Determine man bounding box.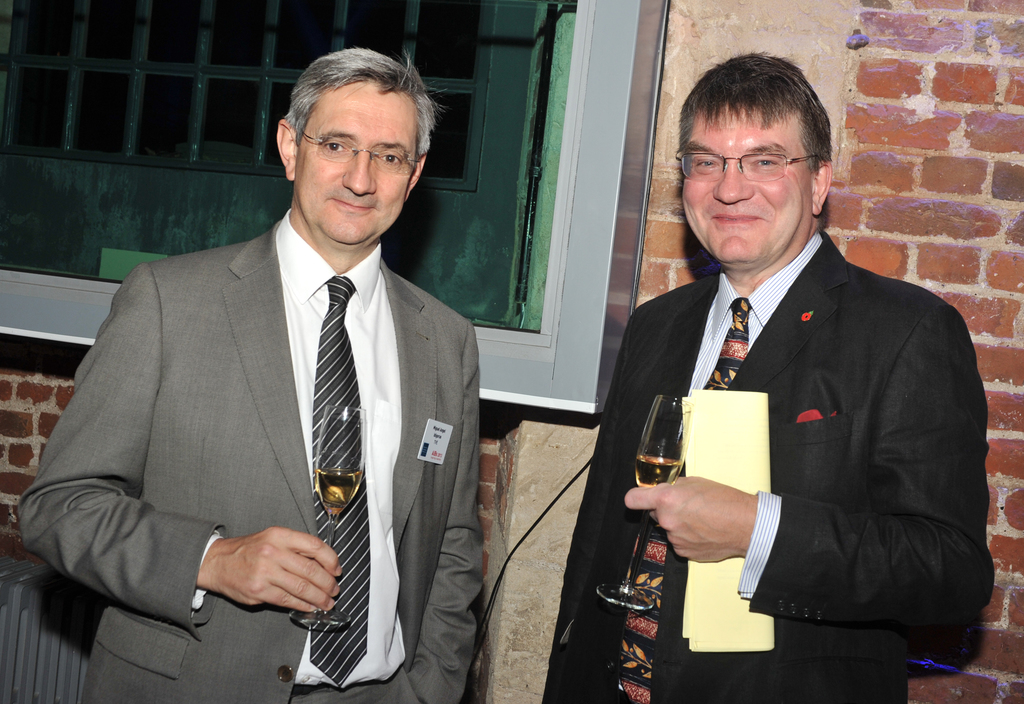
Determined: bbox=[13, 42, 483, 703].
